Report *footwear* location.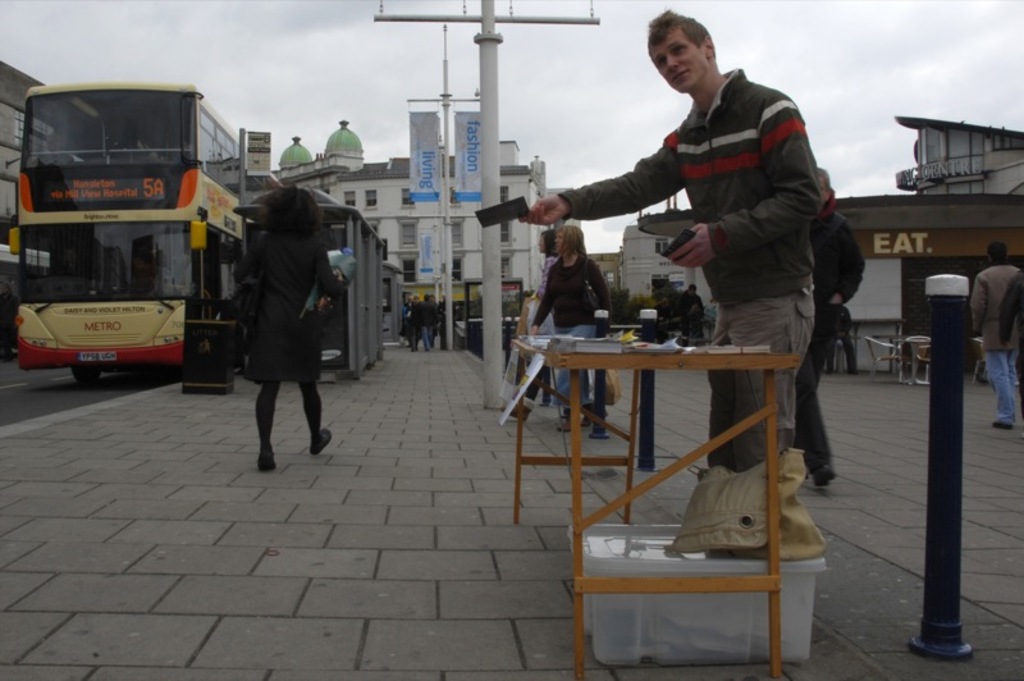
Report: left=550, top=410, right=567, bottom=433.
